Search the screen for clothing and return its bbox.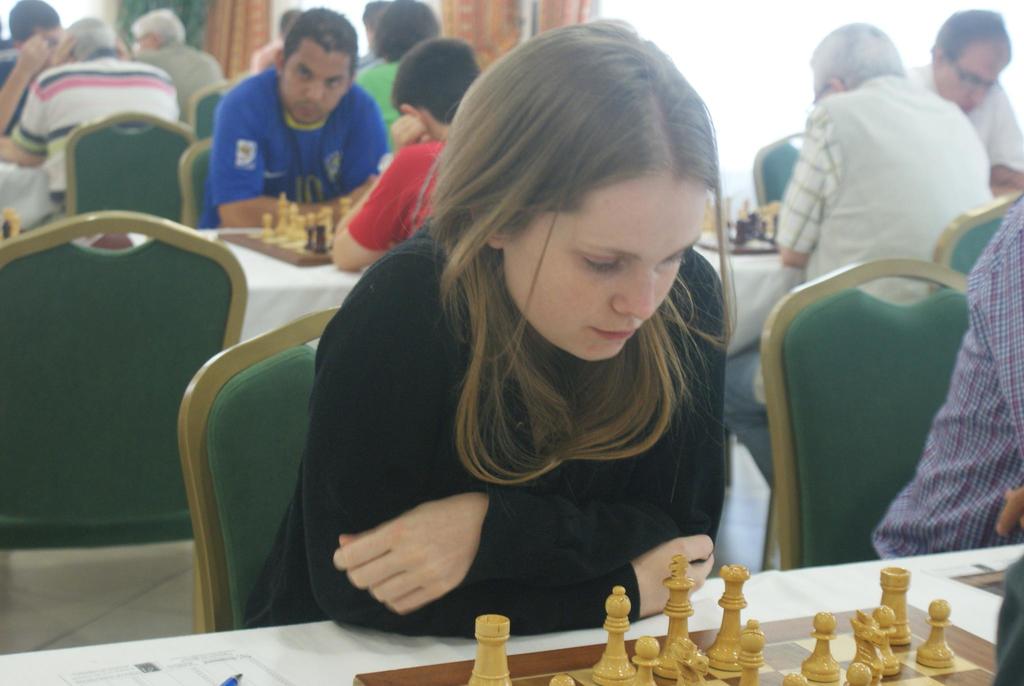
Found: box(131, 45, 230, 122).
